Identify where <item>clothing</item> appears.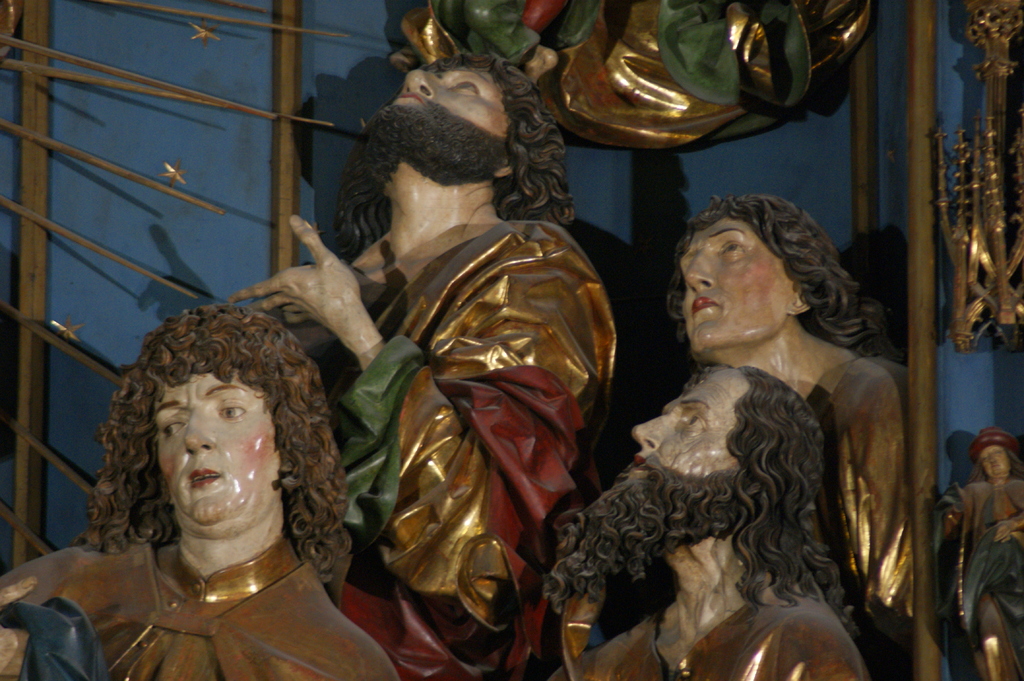
Appears at {"left": 941, "top": 476, "right": 1023, "bottom": 680}.
